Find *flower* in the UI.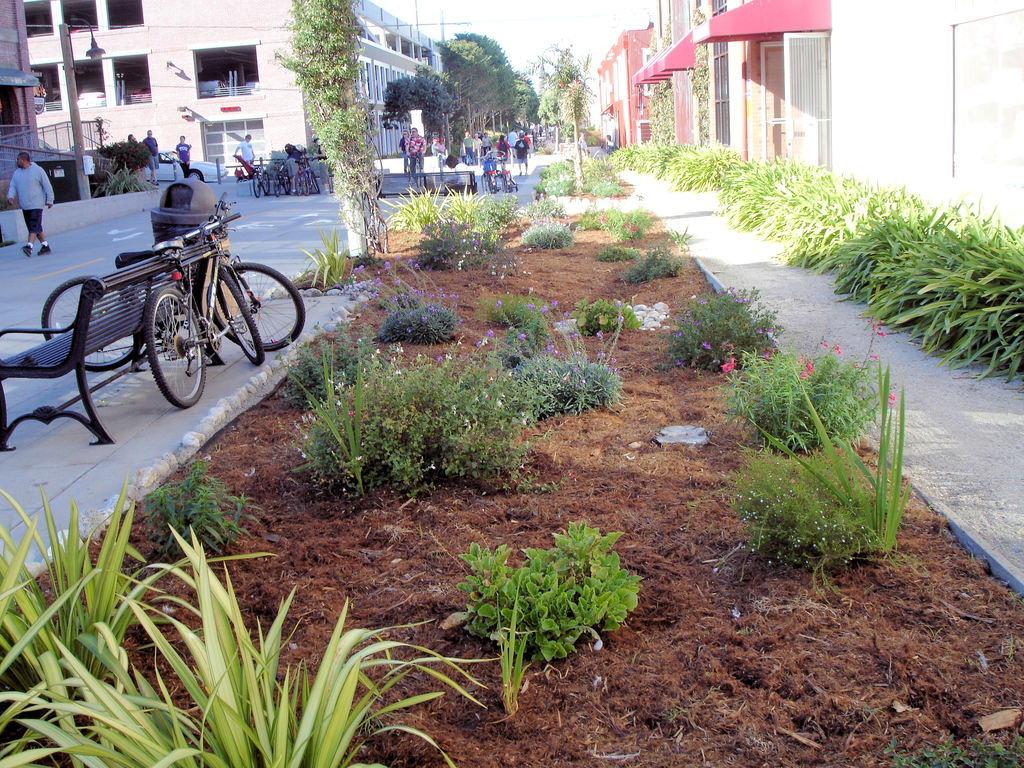
UI element at [x1=808, y1=362, x2=813, y2=377].
